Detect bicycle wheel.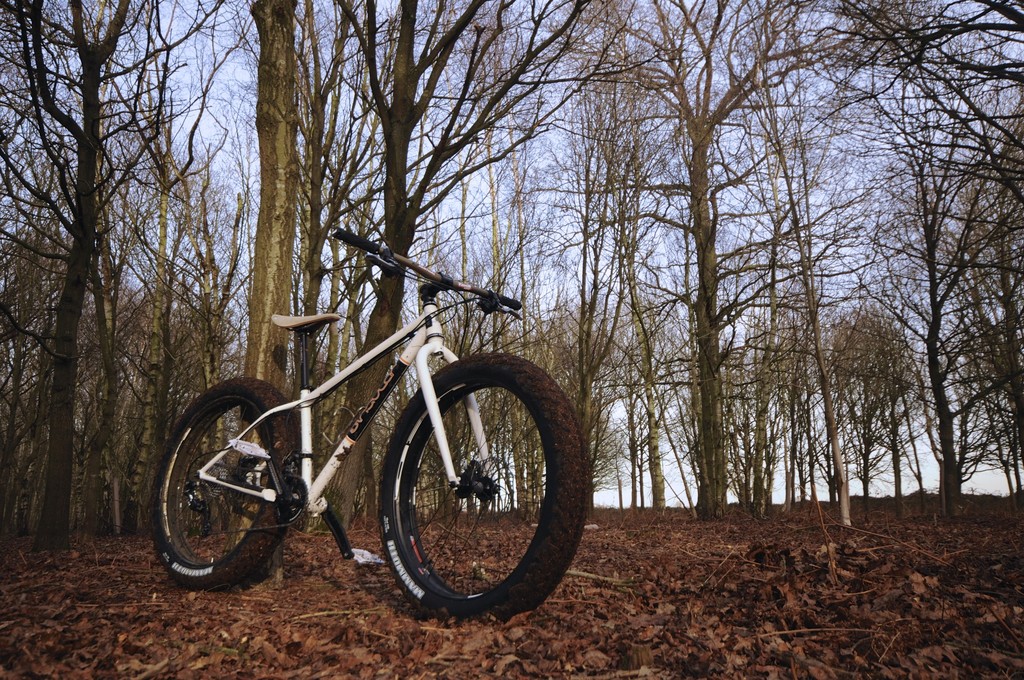
Detected at l=355, t=359, r=583, b=625.
